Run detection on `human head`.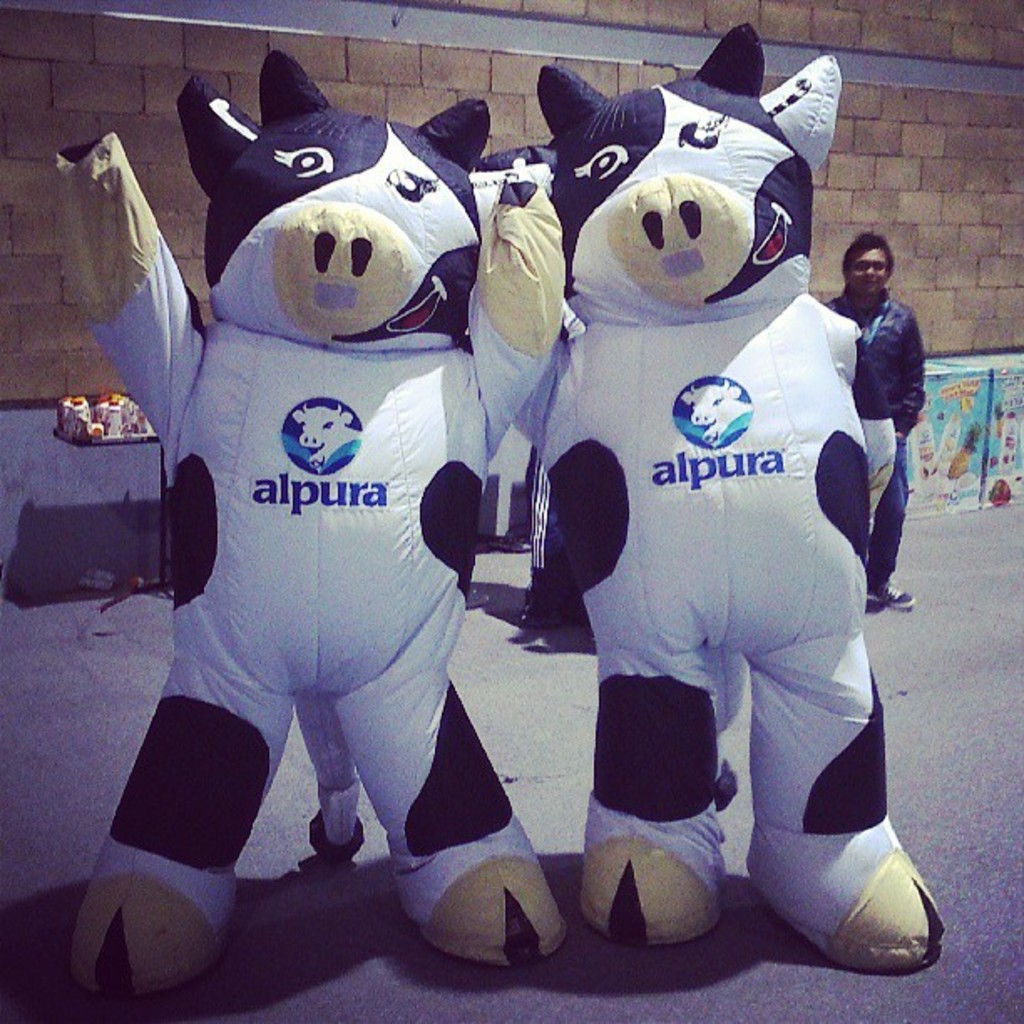
Result: [842,233,892,296].
